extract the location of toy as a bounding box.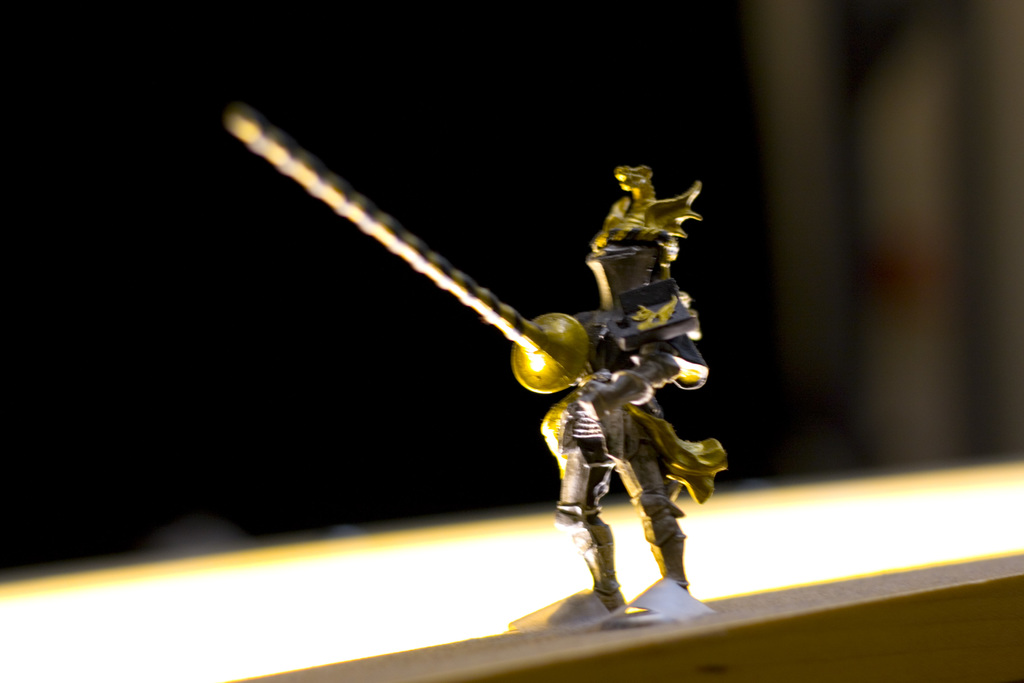
locate(230, 88, 740, 629).
